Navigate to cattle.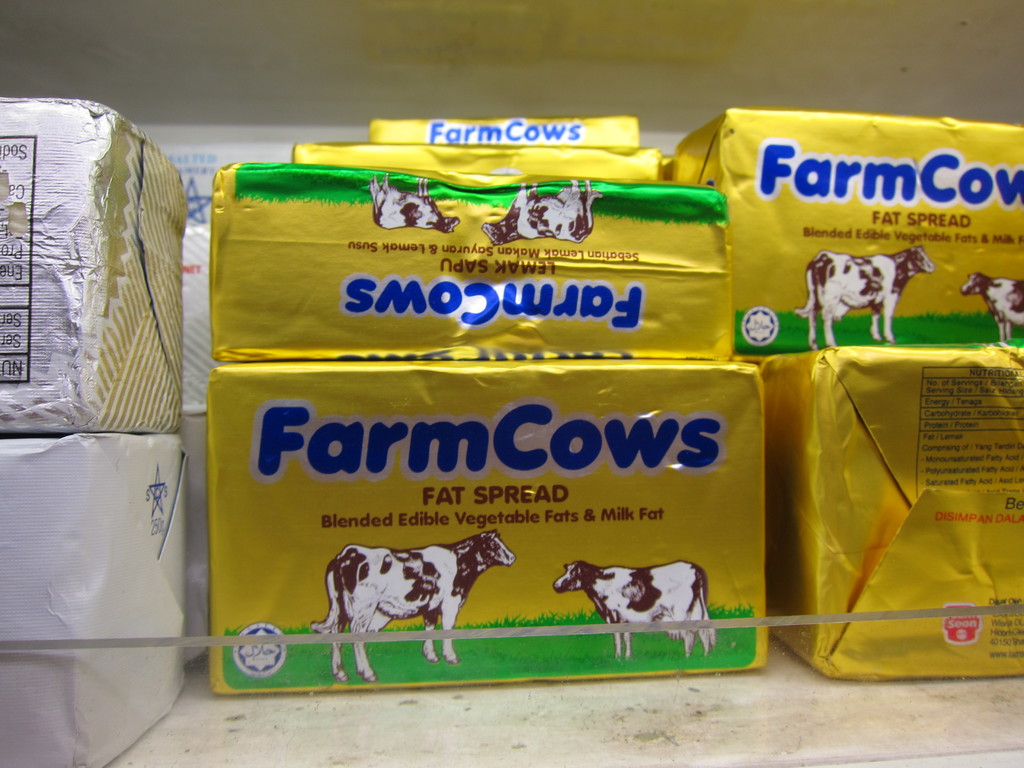
Navigation target: bbox=(555, 559, 717, 664).
